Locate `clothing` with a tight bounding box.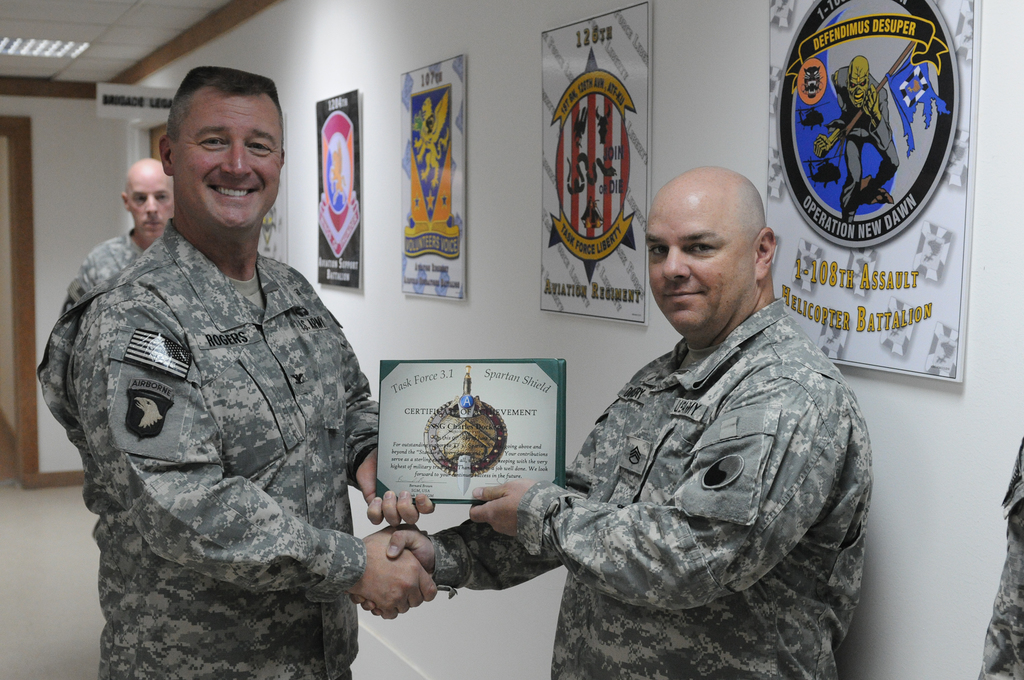
select_region(61, 228, 159, 304).
